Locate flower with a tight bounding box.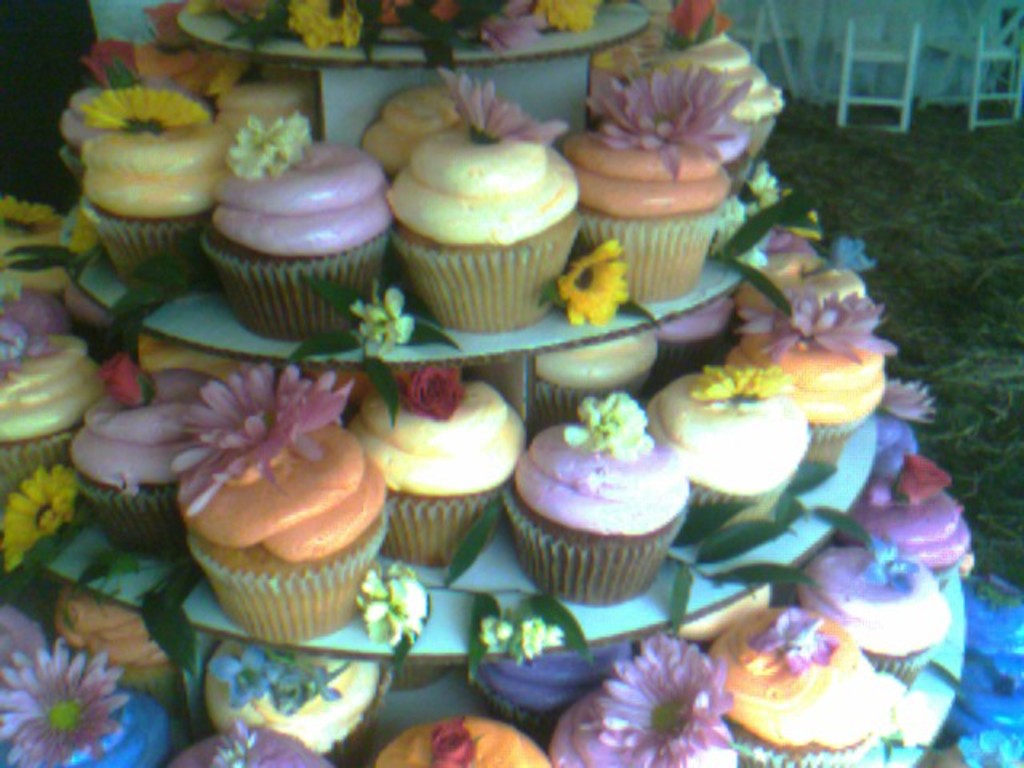
878/379/933/422.
